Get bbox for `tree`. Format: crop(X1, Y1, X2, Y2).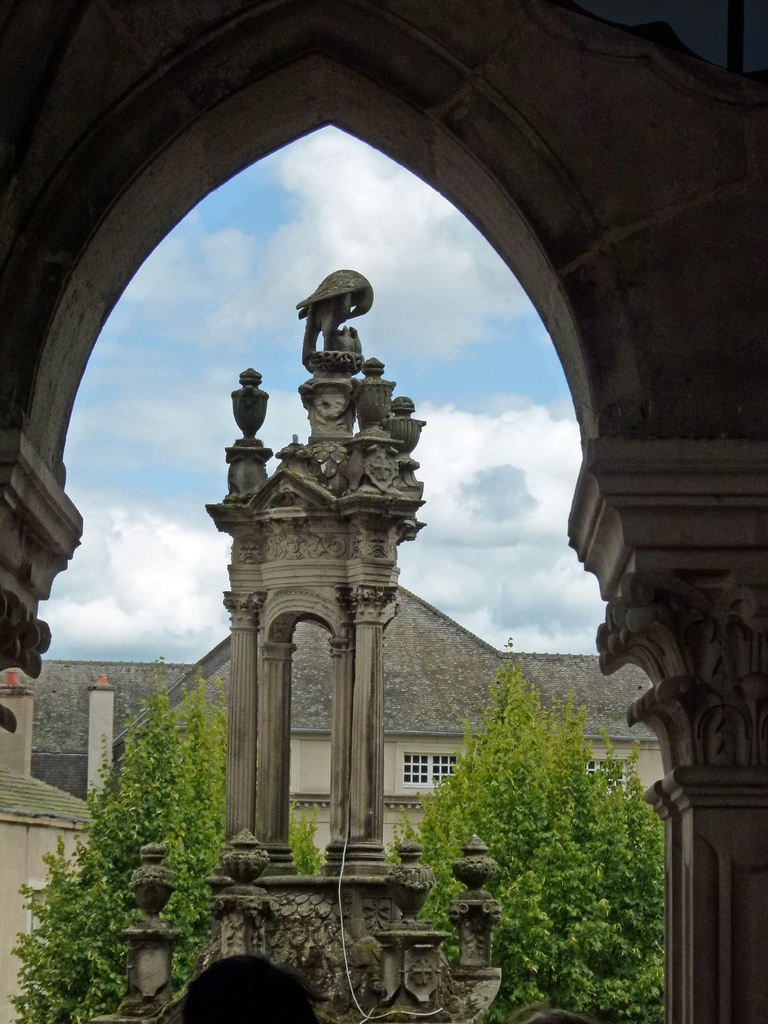
crop(400, 643, 685, 989).
